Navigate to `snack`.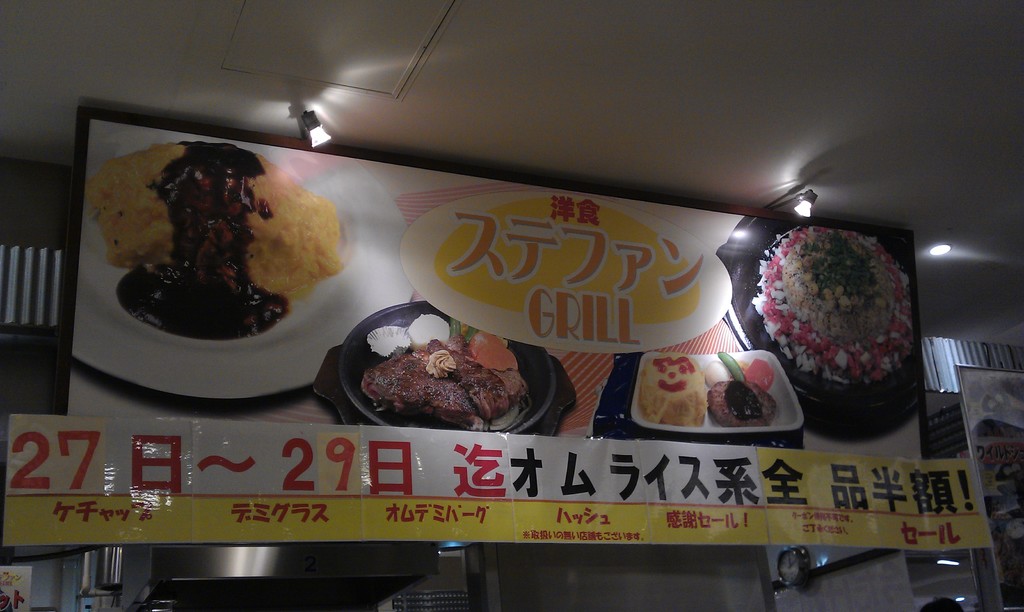
Navigation target: bbox=(636, 349, 787, 428).
